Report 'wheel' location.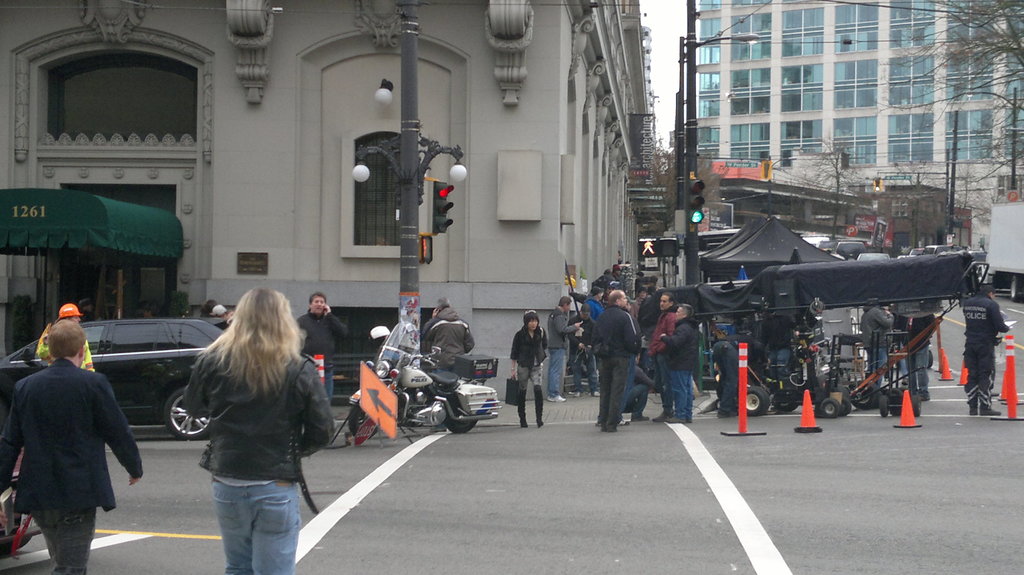
Report: {"left": 0, "top": 532, "right": 30, "bottom": 551}.
